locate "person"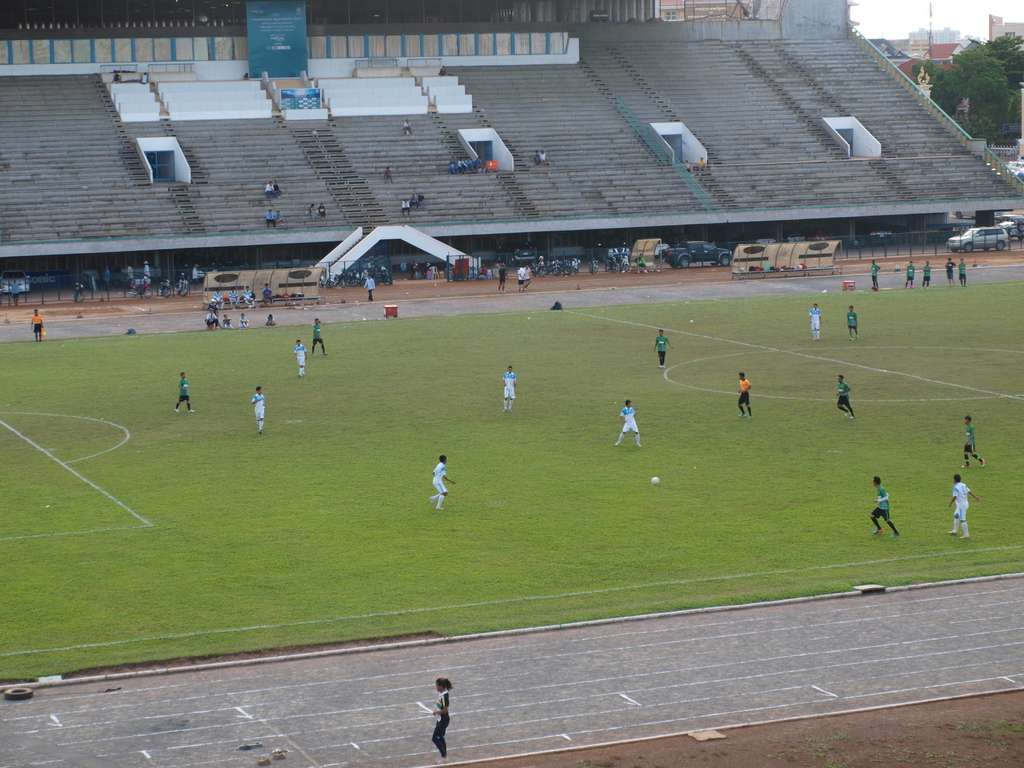
region(868, 257, 883, 294)
